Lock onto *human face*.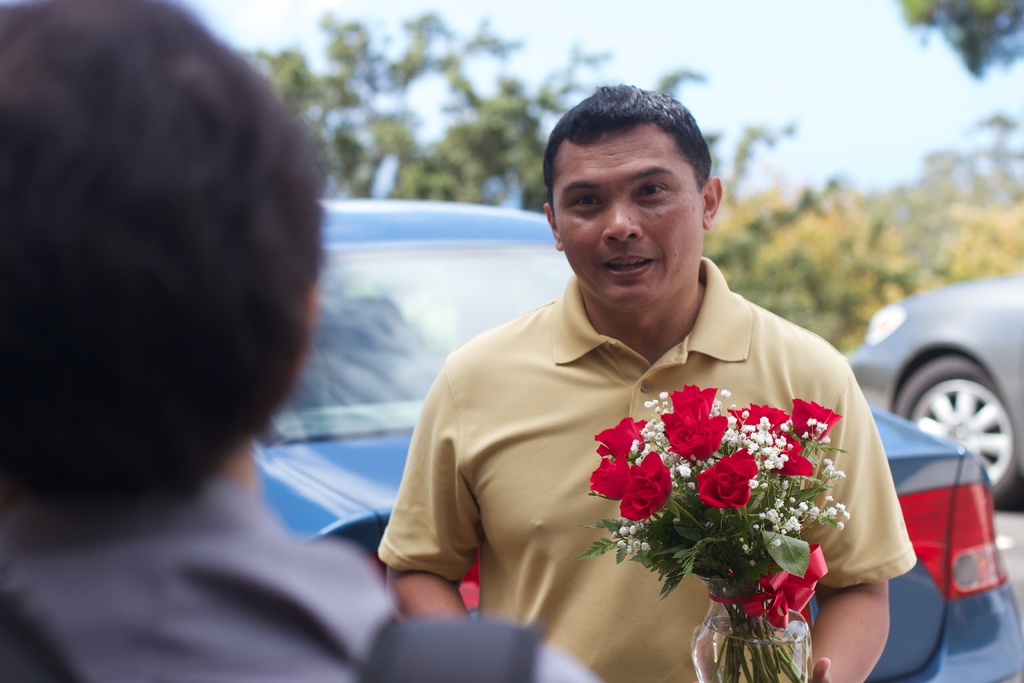
Locked: pyautogui.locateOnScreen(559, 127, 705, 311).
